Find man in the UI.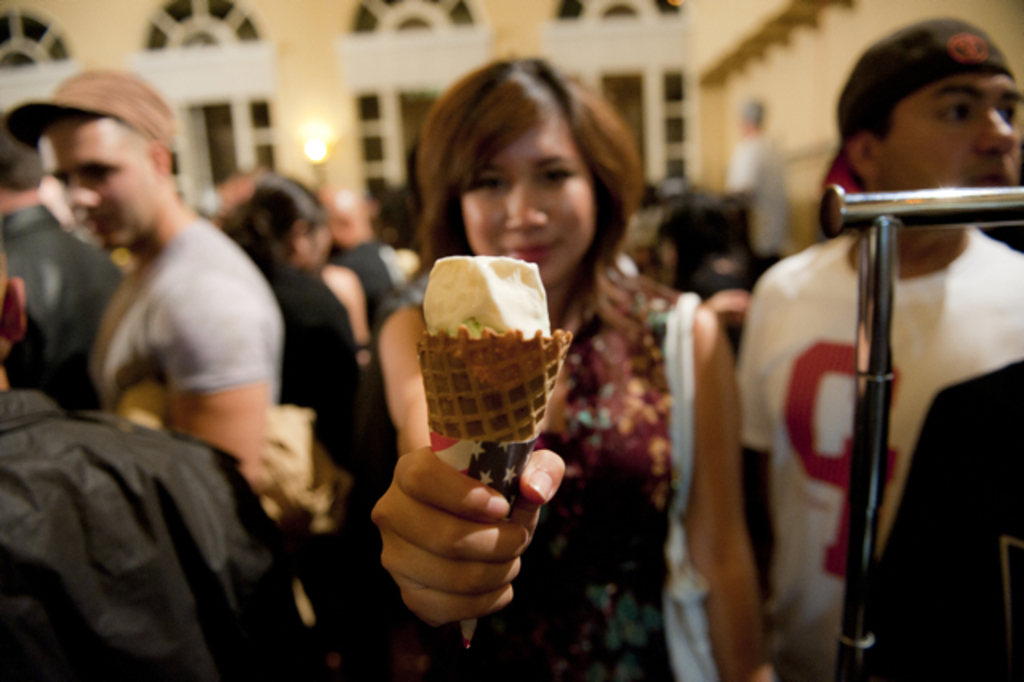
UI element at 736 16 1022 680.
